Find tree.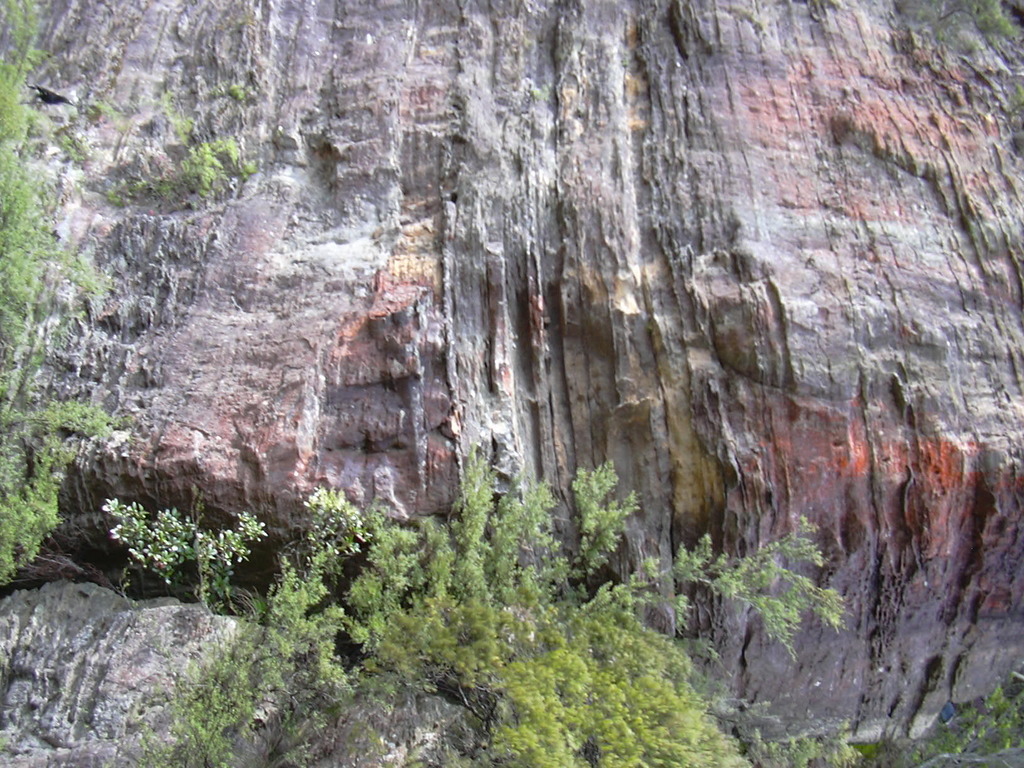
rect(0, 108, 138, 584).
